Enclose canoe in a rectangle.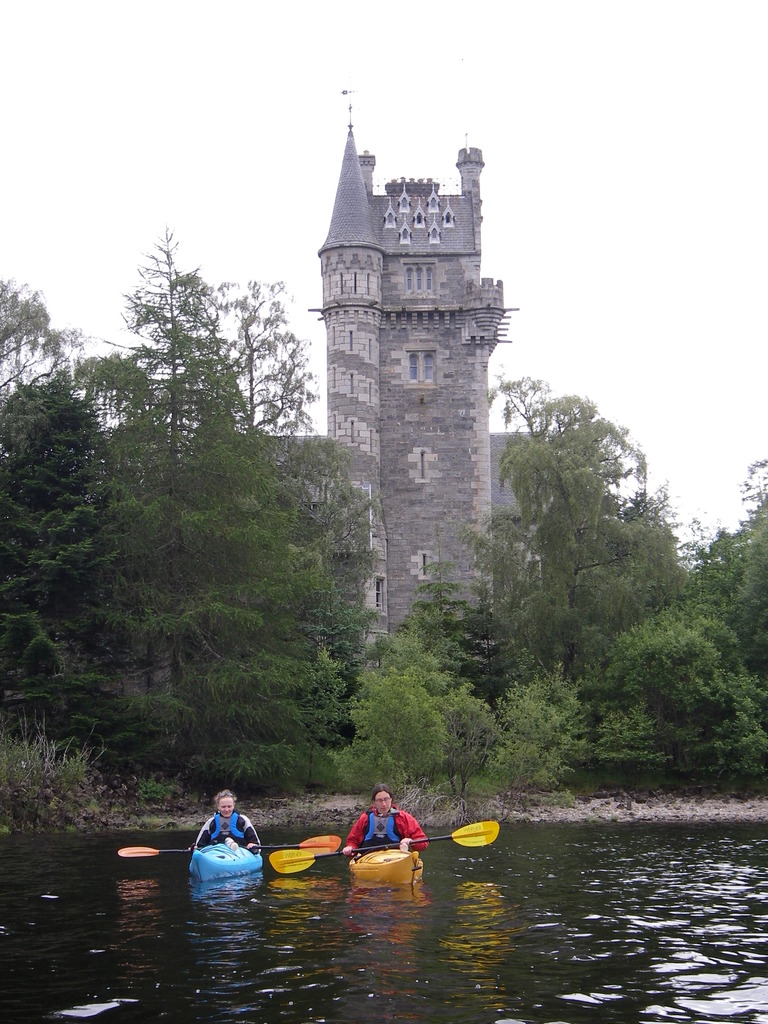
189:842:262:884.
